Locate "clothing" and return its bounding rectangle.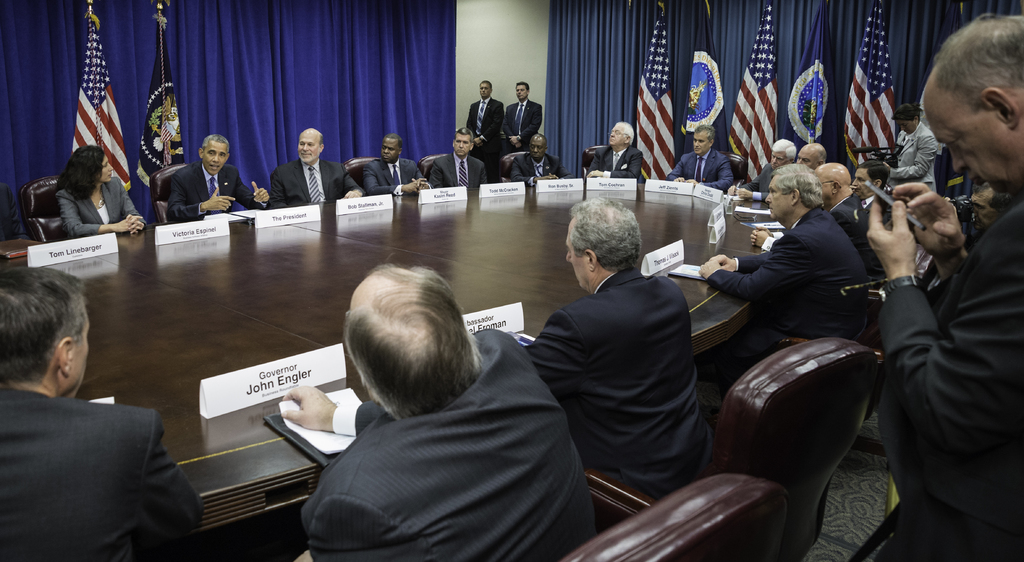
rect(426, 151, 487, 188).
